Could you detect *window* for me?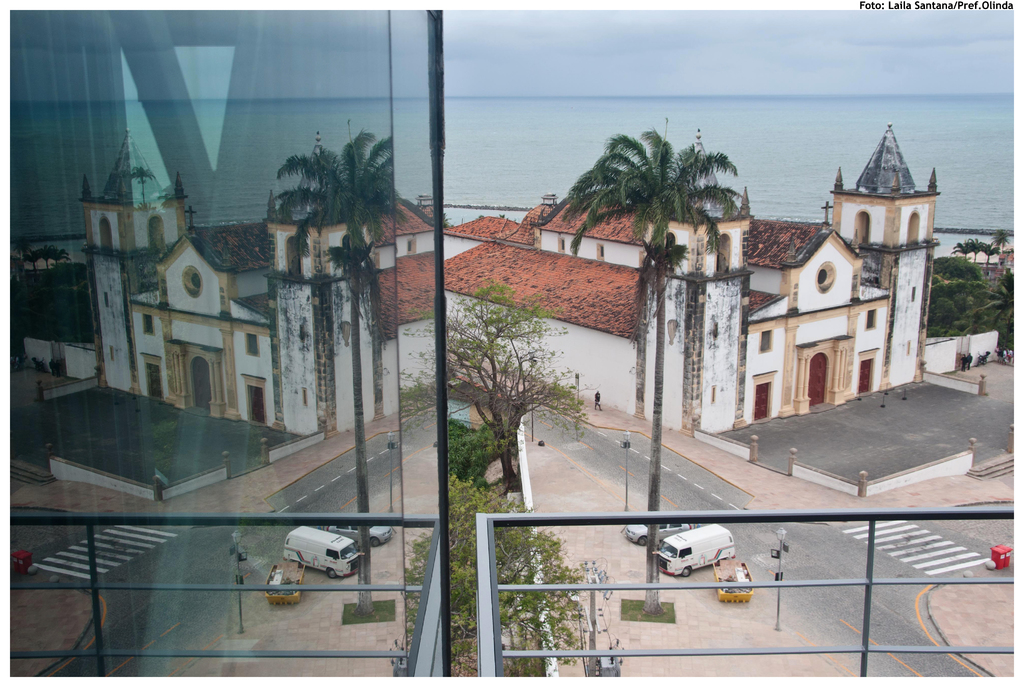
Detection result: crop(598, 243, 604, 259).
